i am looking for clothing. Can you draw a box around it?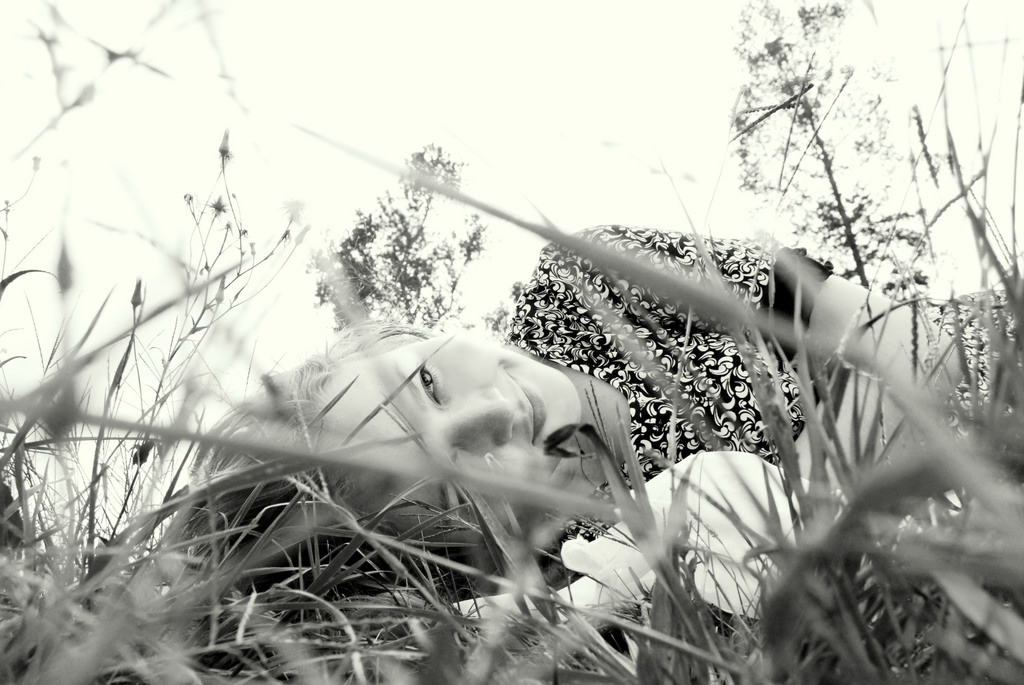
Sure, the bounding box is left=501, top=217, right=832, bottom=540.
